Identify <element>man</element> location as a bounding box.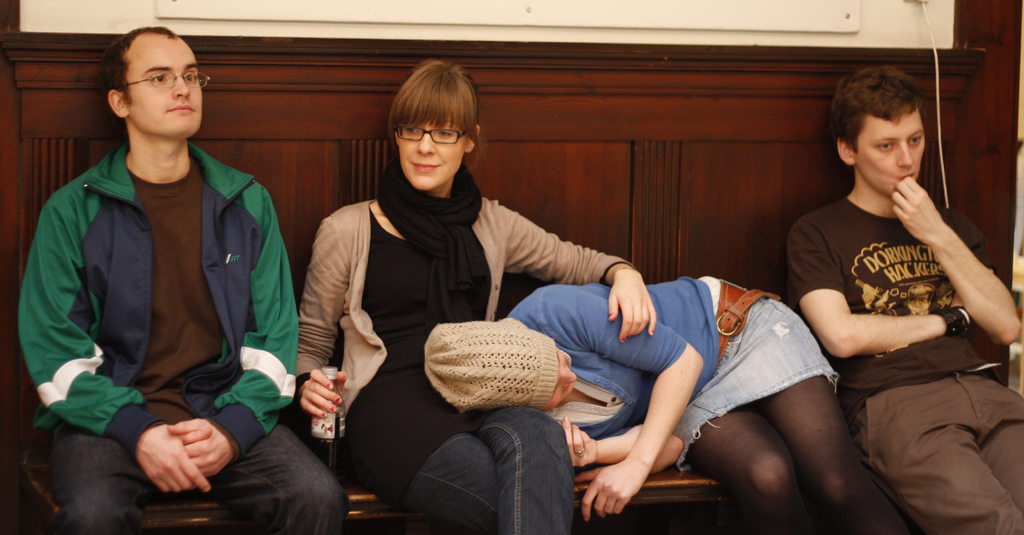
locate(14, 17, 313, 534).
